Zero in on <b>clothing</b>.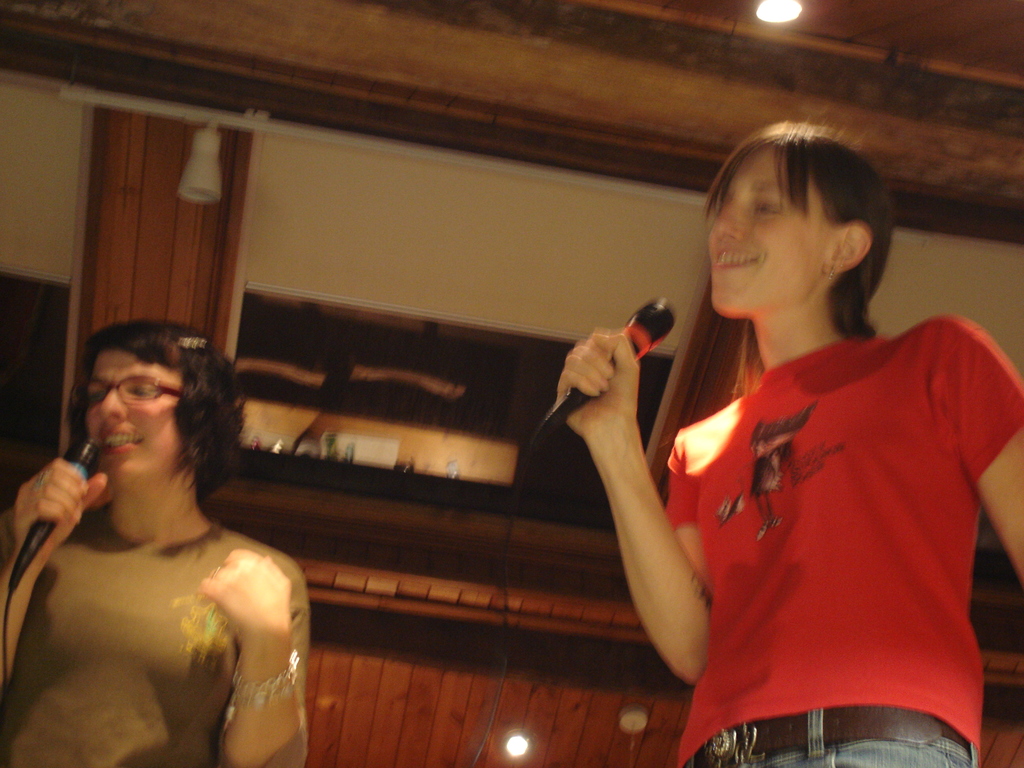
Zeroed in: {"x1": 662, "y1": 305, "x2": 1023, "y2": 767}.
